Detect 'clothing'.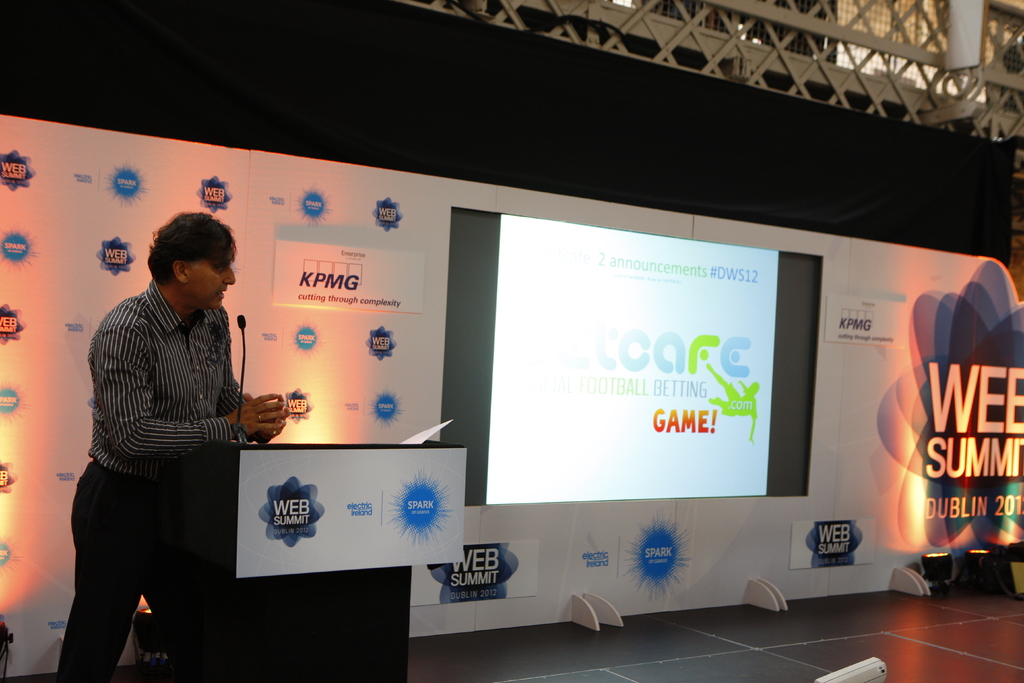
Detected at [left=70, top=204, right=275, bottom=655].
